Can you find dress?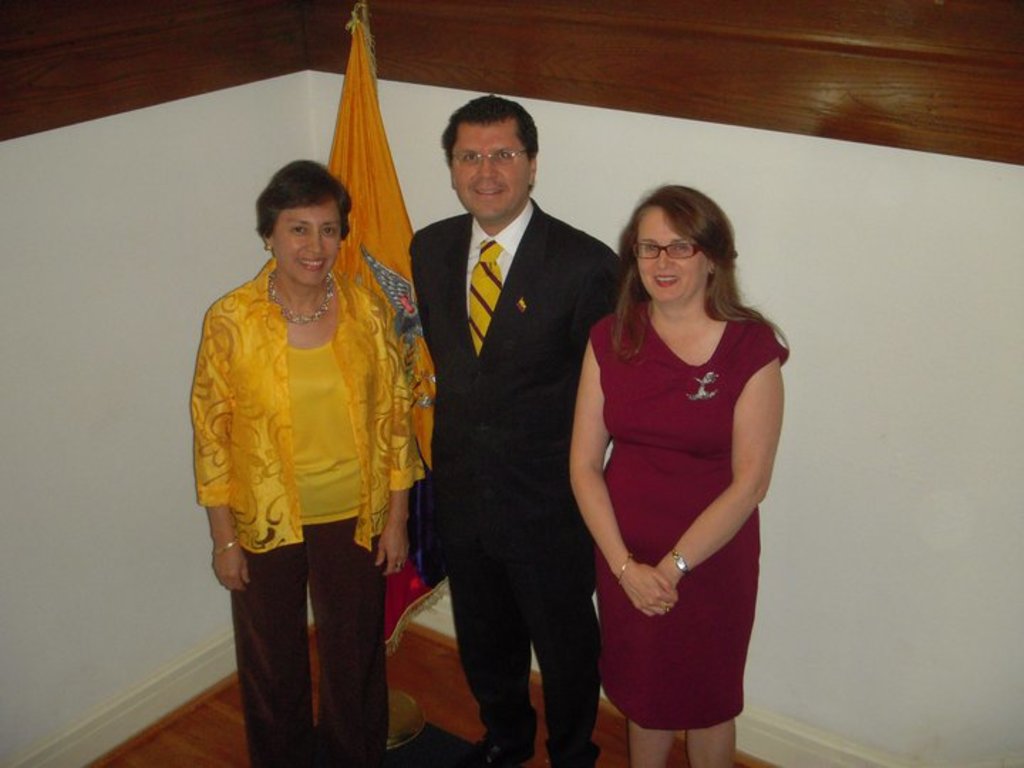
Yes, bounding box: select_region(582, 289, 774, 711).
